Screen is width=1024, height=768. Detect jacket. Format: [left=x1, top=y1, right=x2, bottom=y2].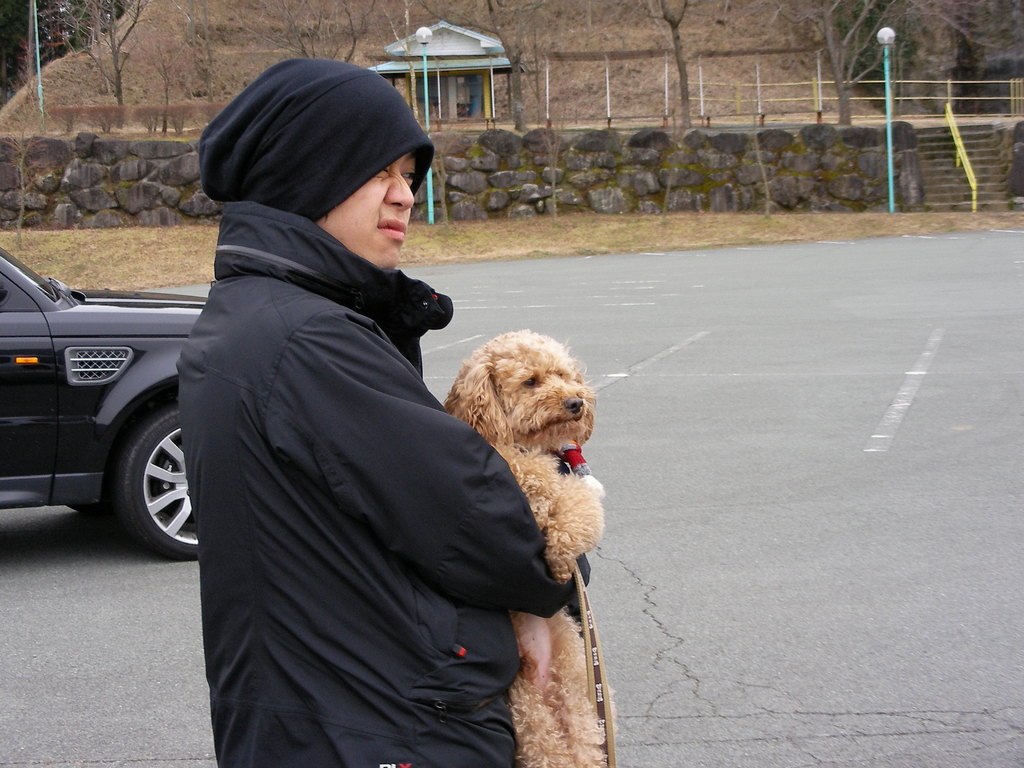
[left=154, top=155, right=568, bottom=758].
